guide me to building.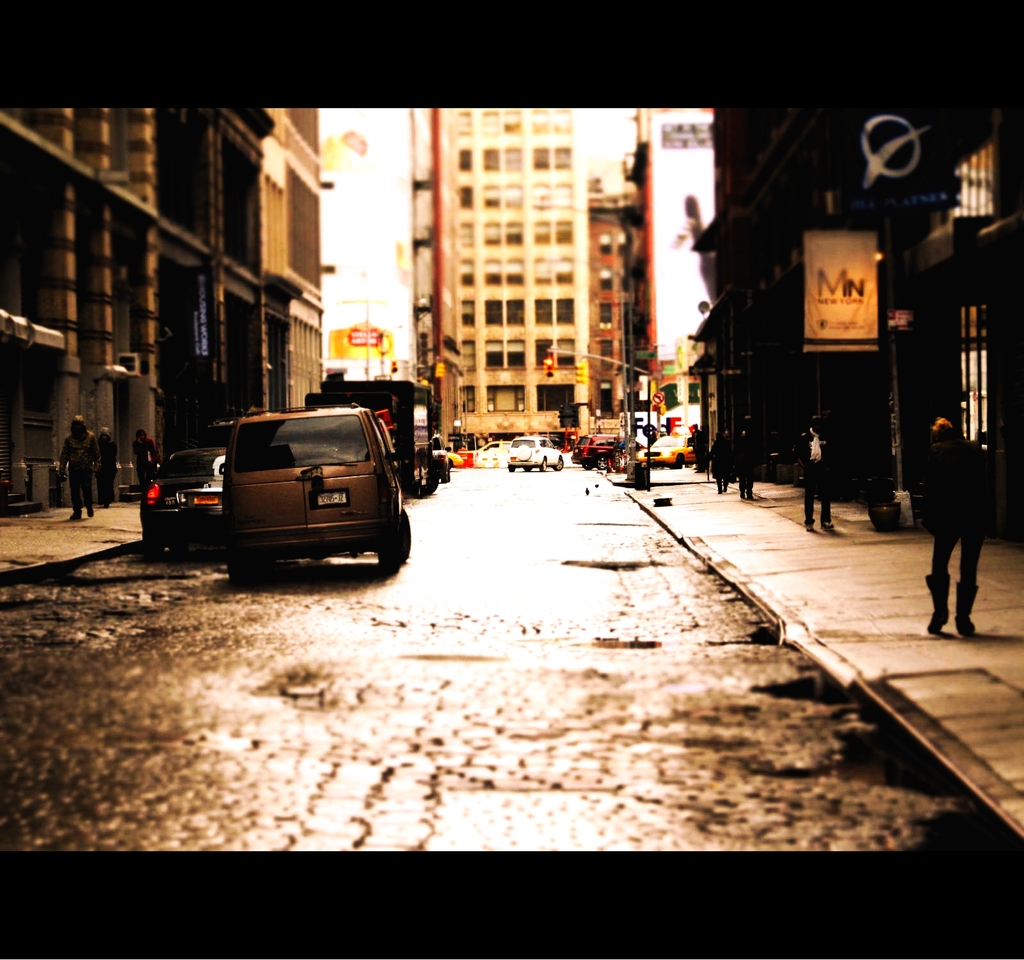
Guidance: <bbox>408, 108, 585, 440</bbox>.
